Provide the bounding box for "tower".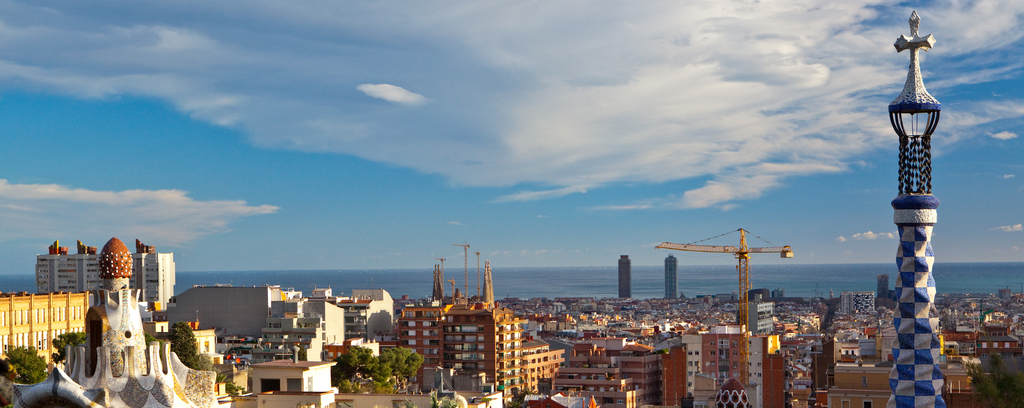
[x1=888, y1=15, x2=948, y2=407].
